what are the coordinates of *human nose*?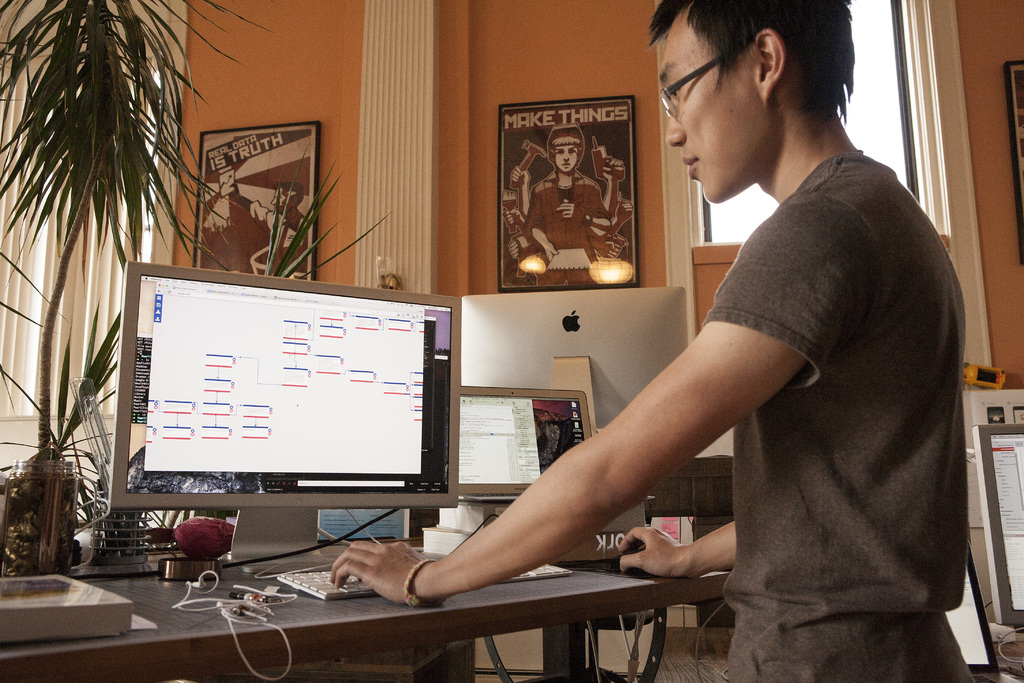
(left=668, top=97, right=687, bottom=148).
